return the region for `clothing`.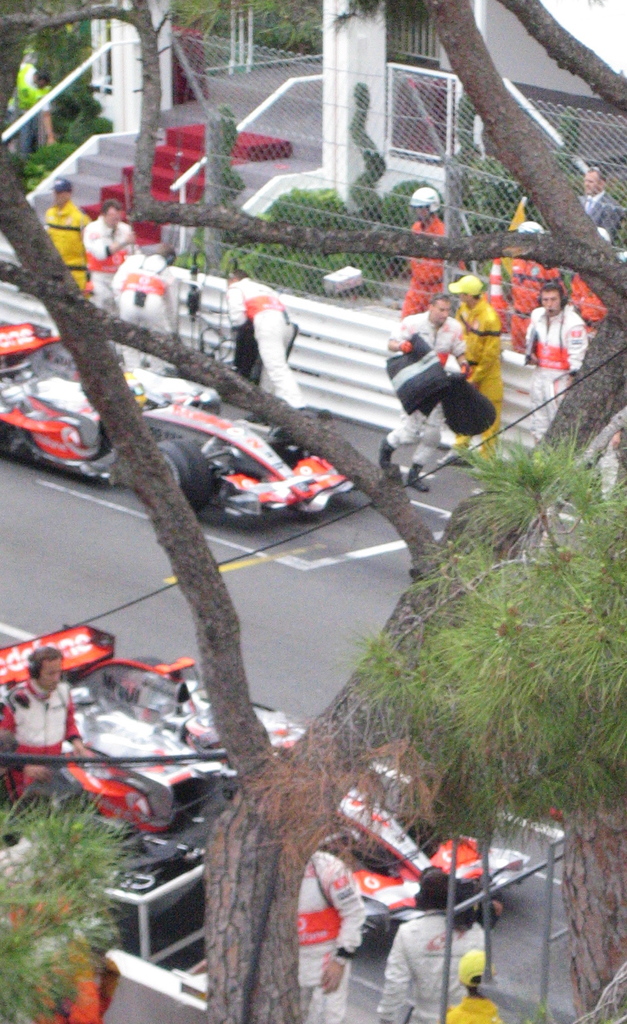
x1=82 y1=211 x2=142 y2=312.
